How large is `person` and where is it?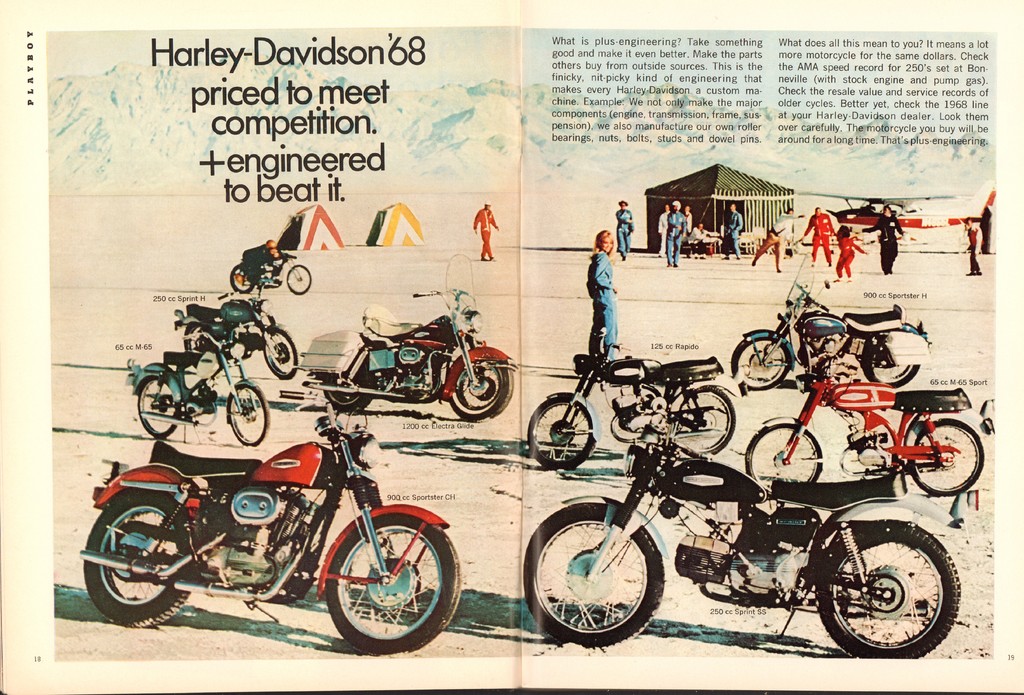
Bounding box: (left=664, top=193, right=689, bottom=266).
